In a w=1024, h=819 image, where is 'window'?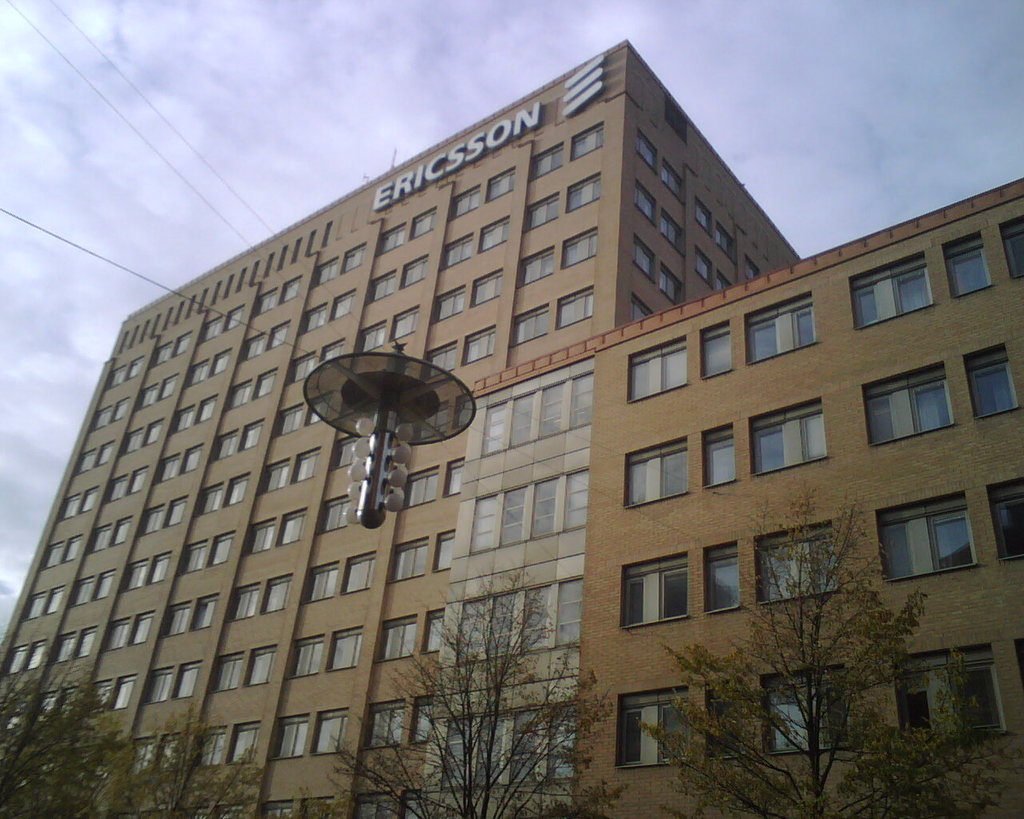
938/233/990/306.
